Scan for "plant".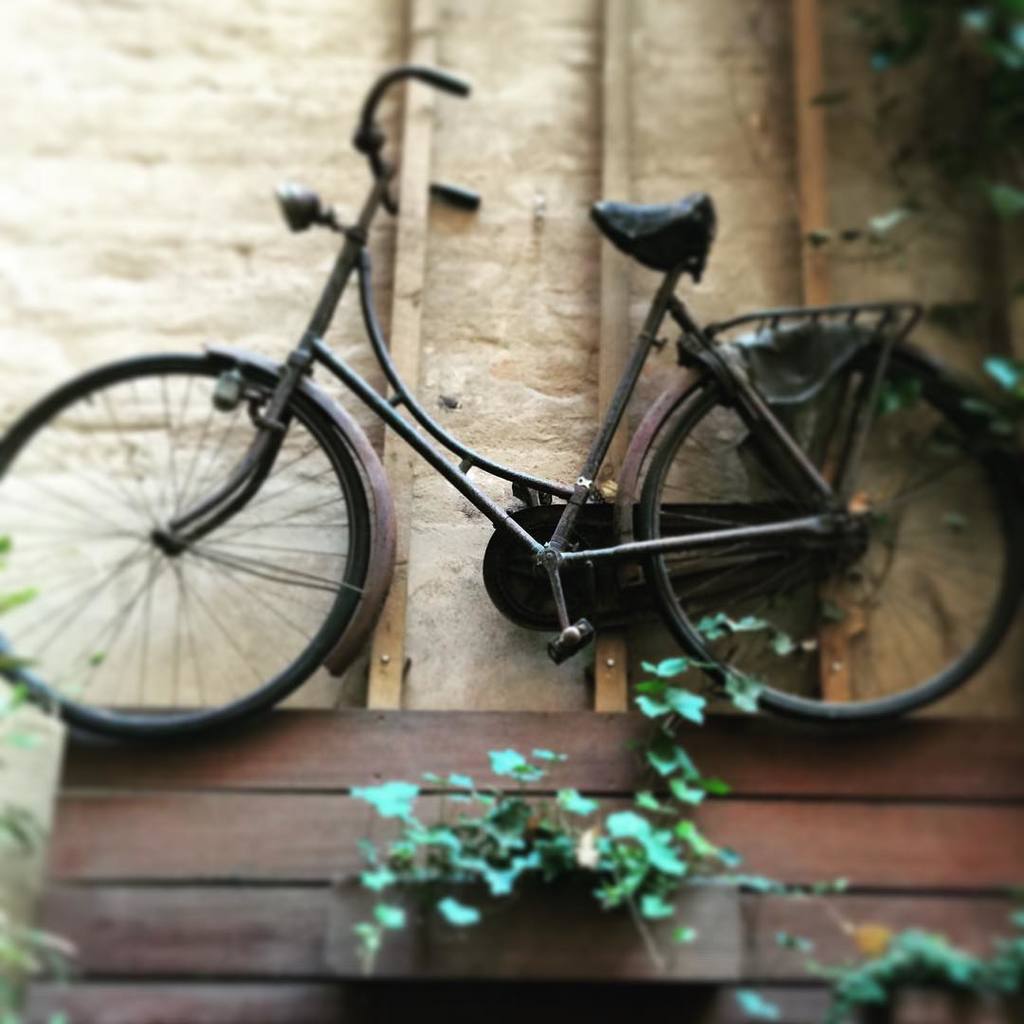
Scan result: x1=853, y1=4, x2=1021, y2=65.
